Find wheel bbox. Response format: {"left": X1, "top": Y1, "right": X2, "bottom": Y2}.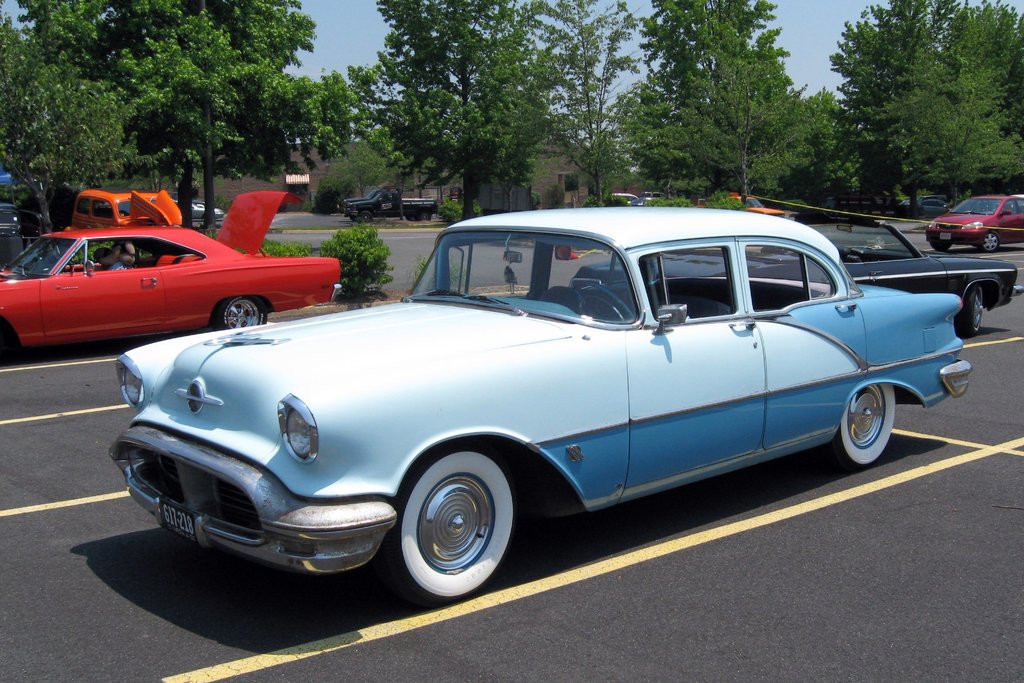
{"left": 216, "top": 293, "right": 271, "bottom": 334}.
